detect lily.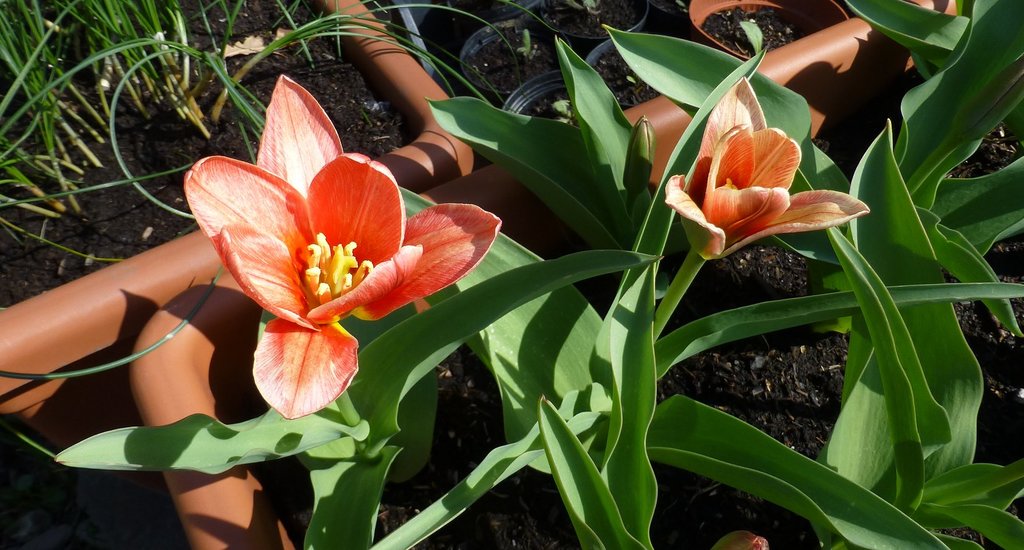
Detected at region(181, 70, 500, 419).
